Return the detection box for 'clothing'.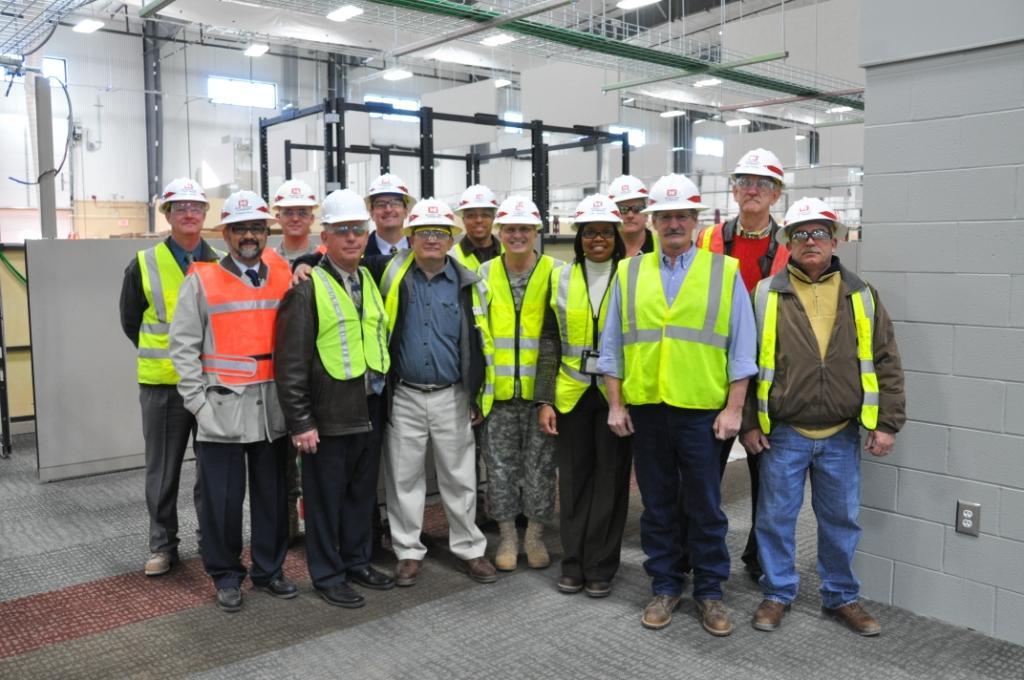
x1=165, y1=250, x2=295, y2=590.
